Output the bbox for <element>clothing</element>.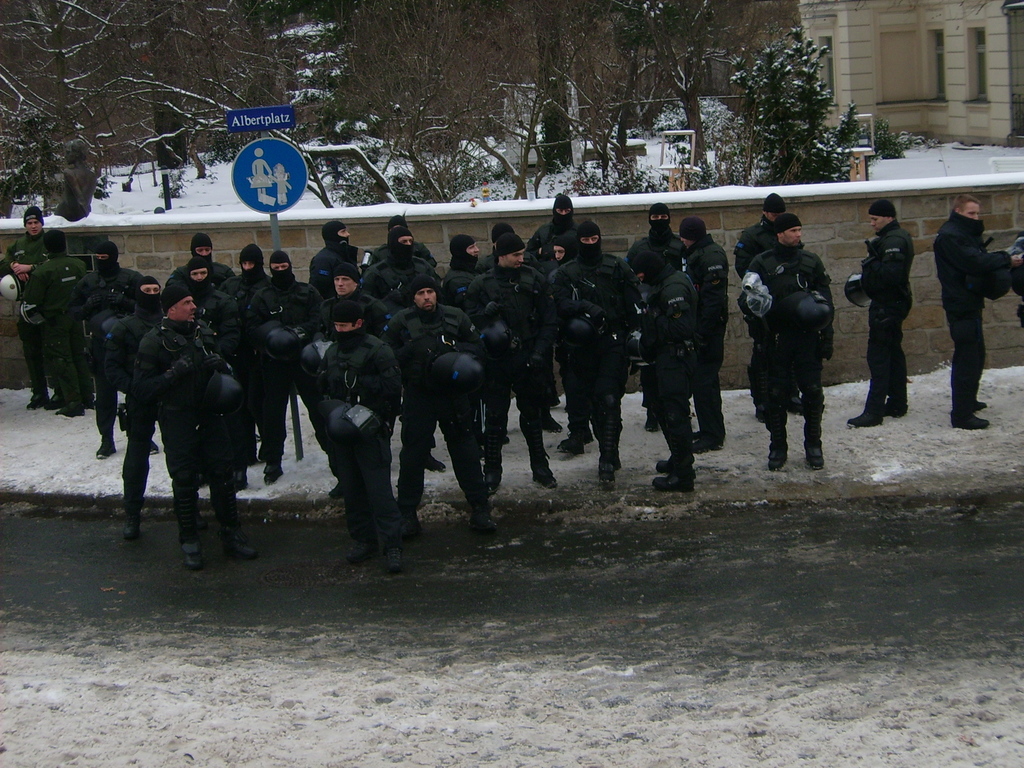
(315,329,396,554).
